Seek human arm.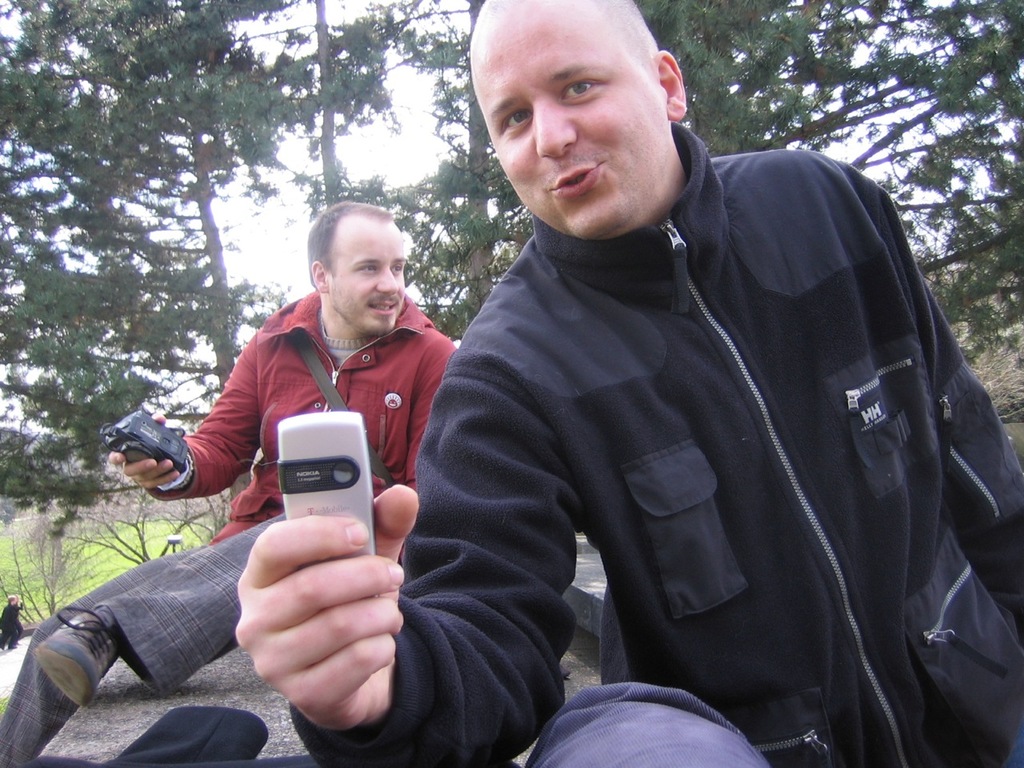
box(107, 331, 265, 506).
